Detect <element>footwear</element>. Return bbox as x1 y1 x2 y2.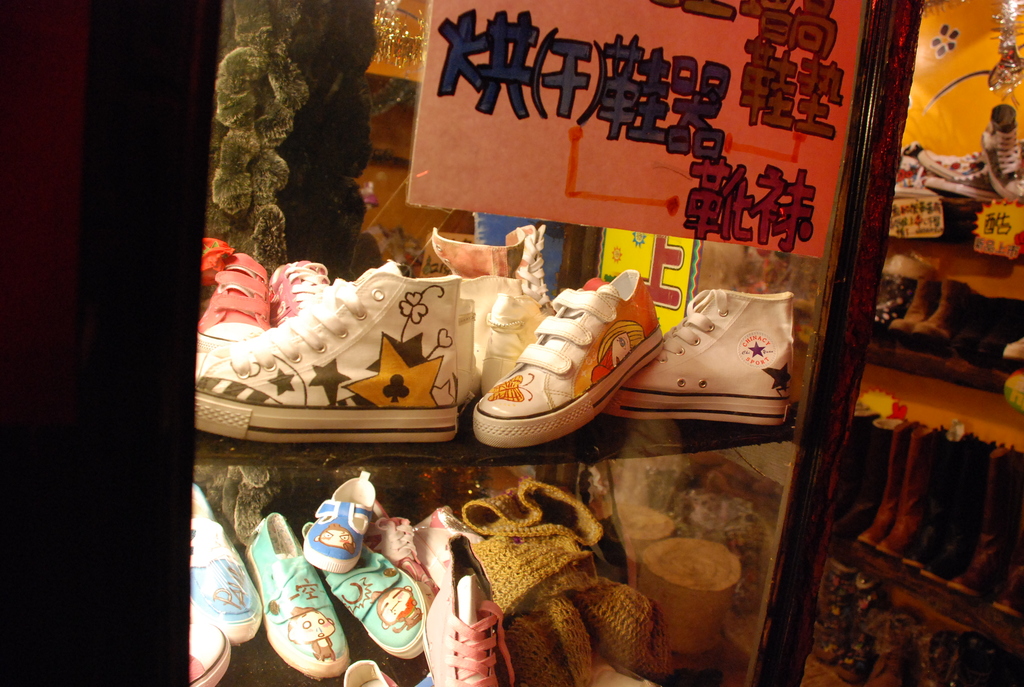
920 150 982 175.
